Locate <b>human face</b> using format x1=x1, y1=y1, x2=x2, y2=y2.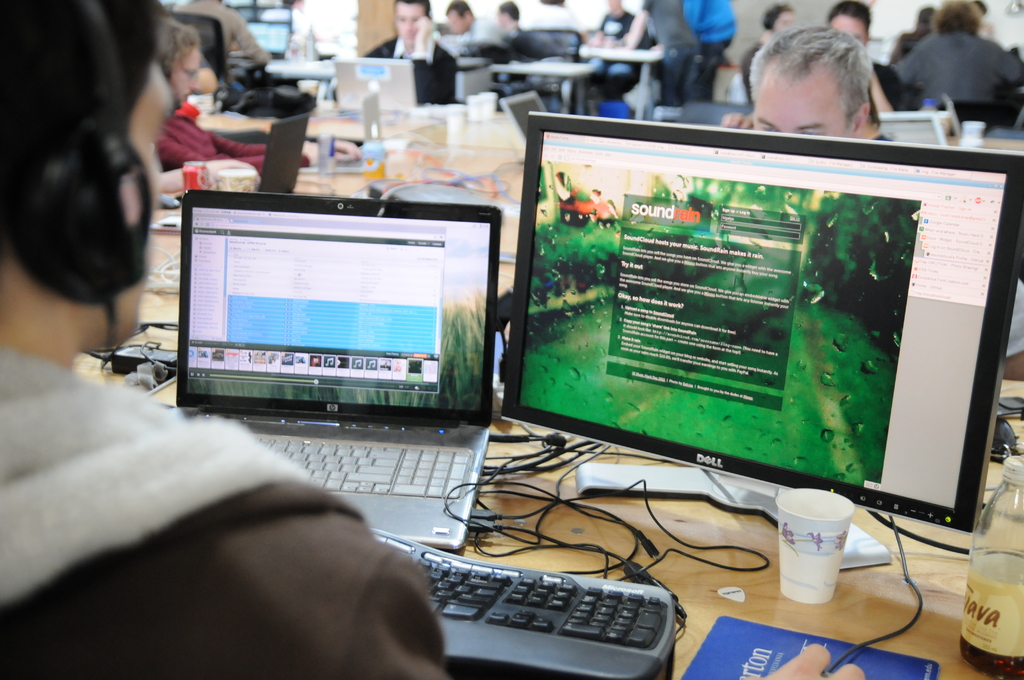
x1=829, y1=15, x2=863, y2=47.
